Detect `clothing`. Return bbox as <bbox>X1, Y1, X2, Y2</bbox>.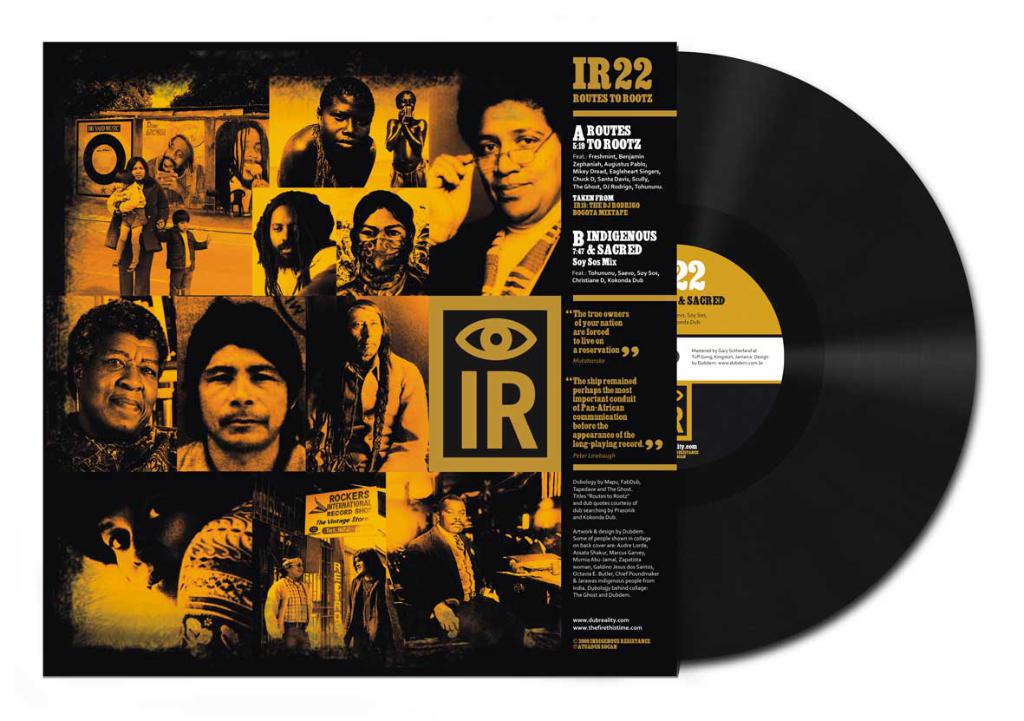
<bbox>311, 240, 423, 296</bbox>.
